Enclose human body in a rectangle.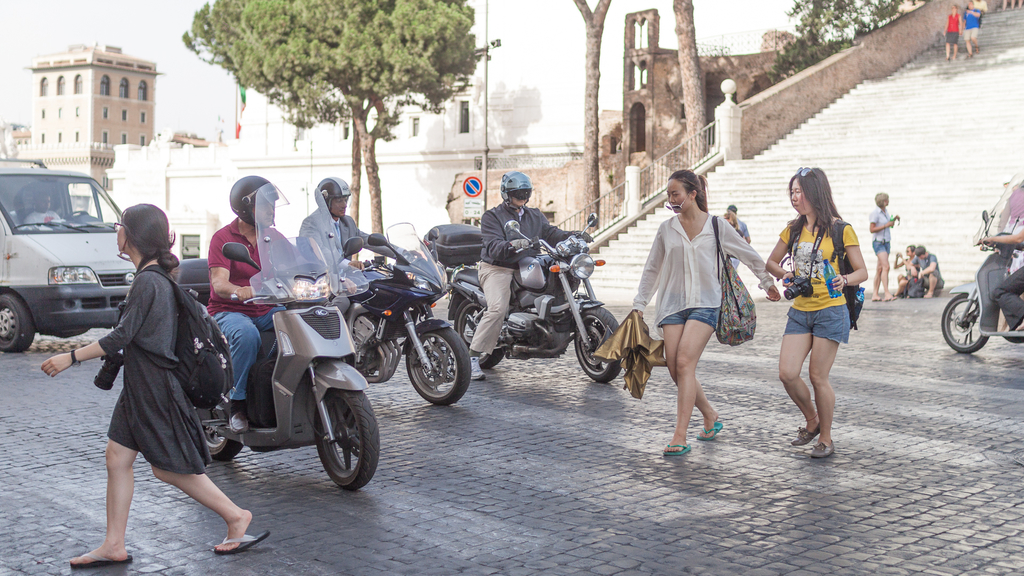
[36,253,270,571].
